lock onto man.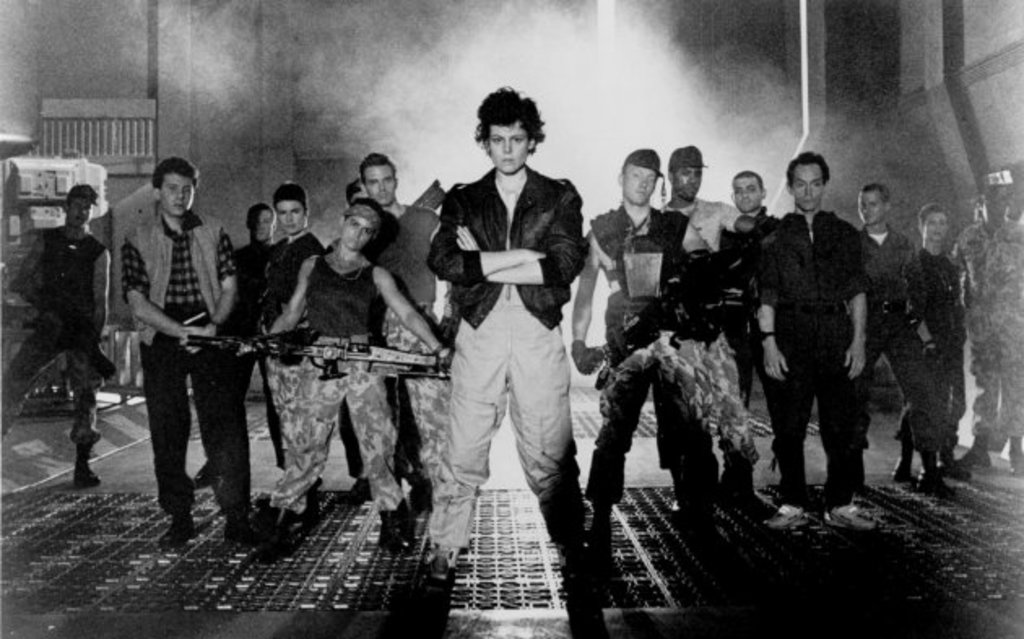
Locked: <bbox>562, 148, 728, 566</bbox>.
